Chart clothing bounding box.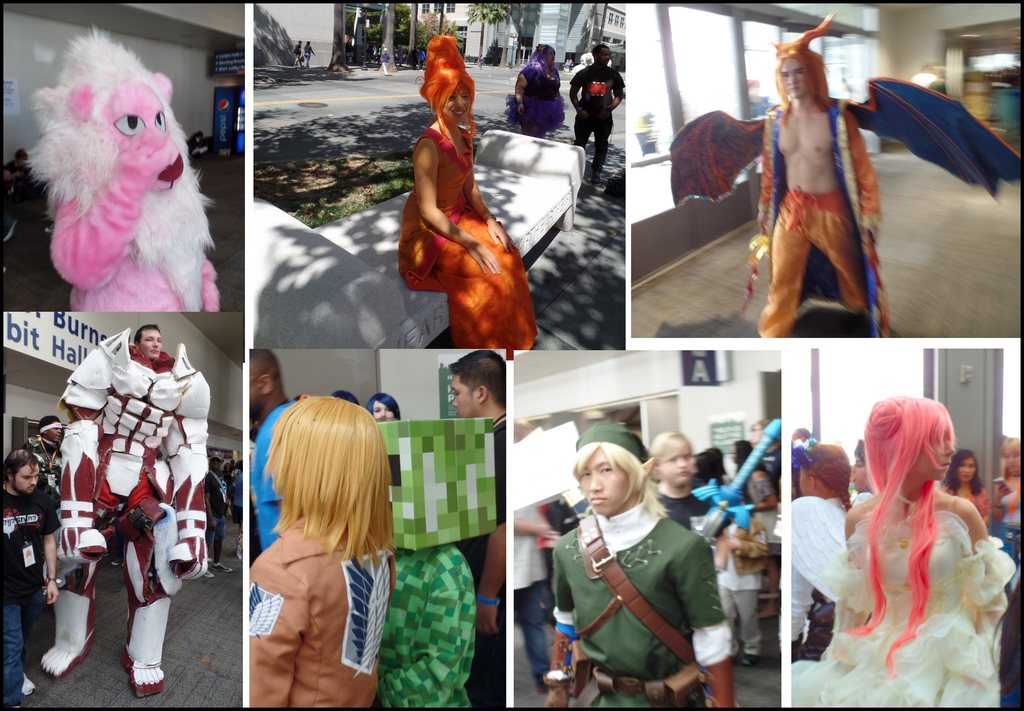
Charted: <bbox>769, 76, 889, 331</bbox>.
